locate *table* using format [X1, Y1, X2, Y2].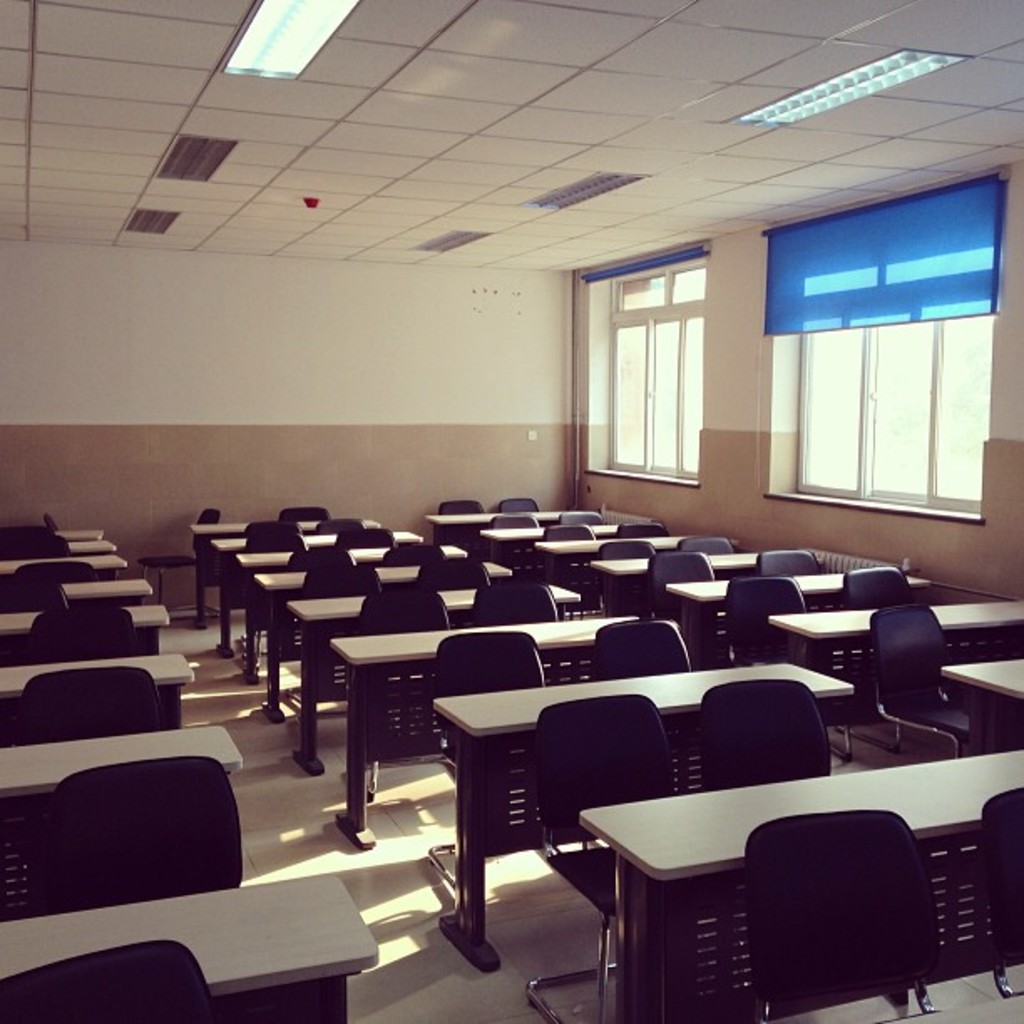
[0, 723, 243, 892].
